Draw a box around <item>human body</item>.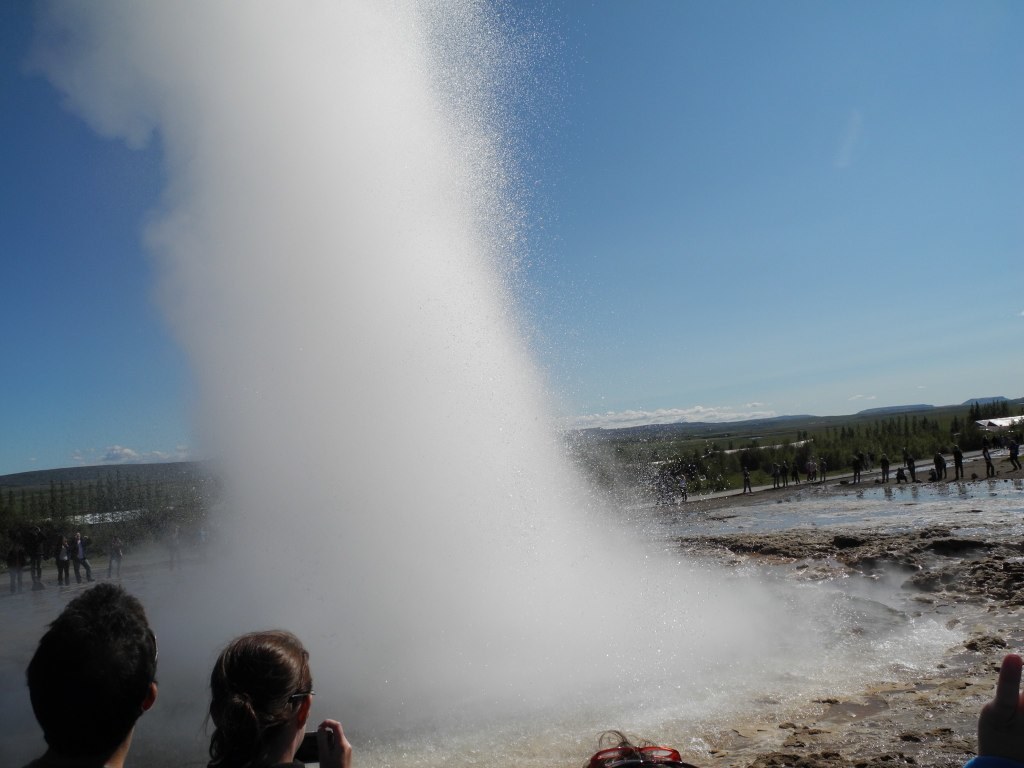
bbox=(770, 465, 782, 488).
